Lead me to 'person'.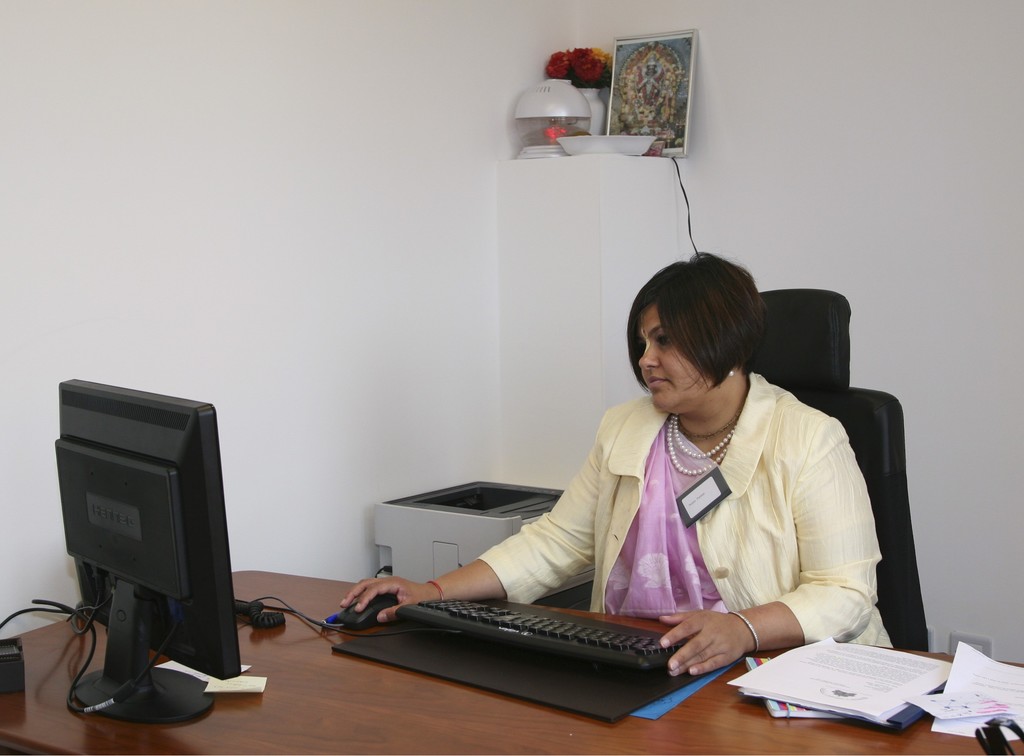
Lead to [left=341, top=251, right=895, bottom=677].
